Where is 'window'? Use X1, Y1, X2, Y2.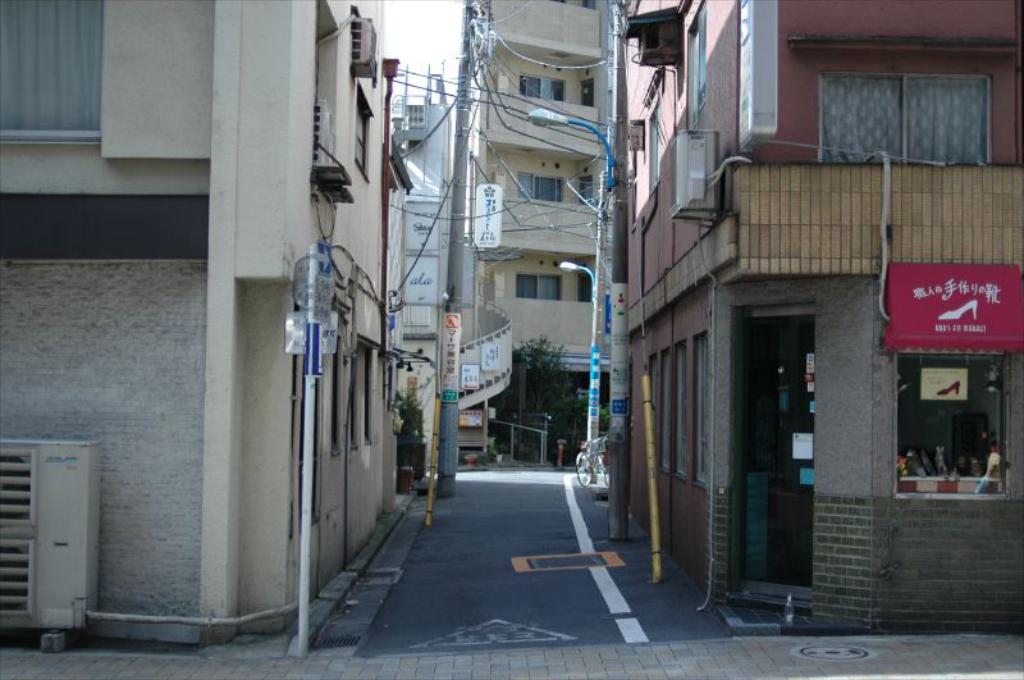
516, 168, 567, 200.
